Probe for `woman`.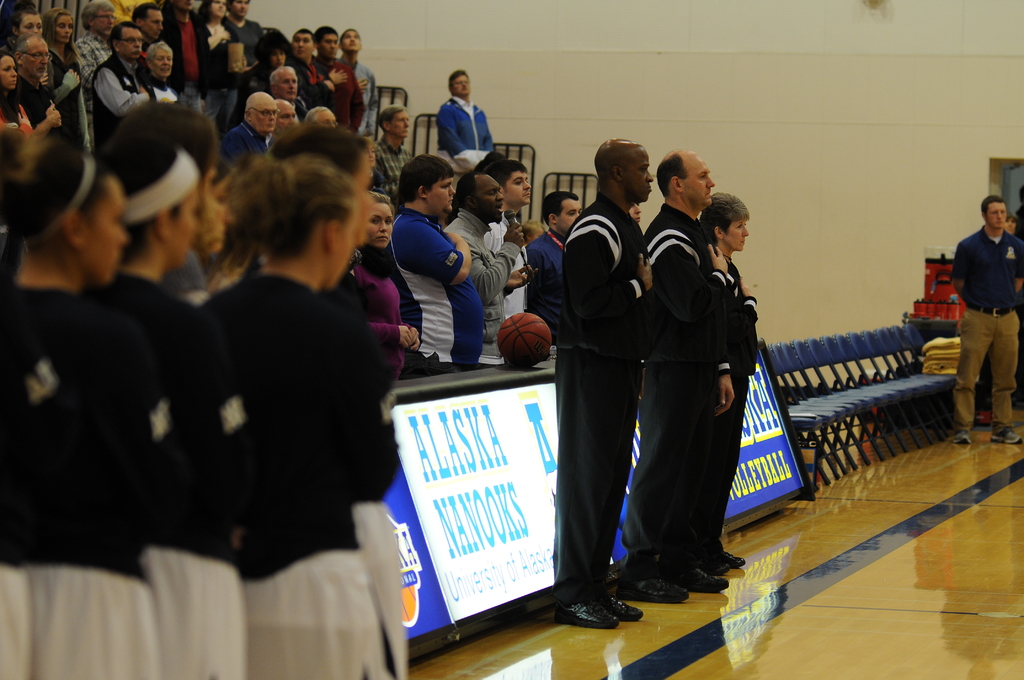
Probe result: 0:120:172:679.
